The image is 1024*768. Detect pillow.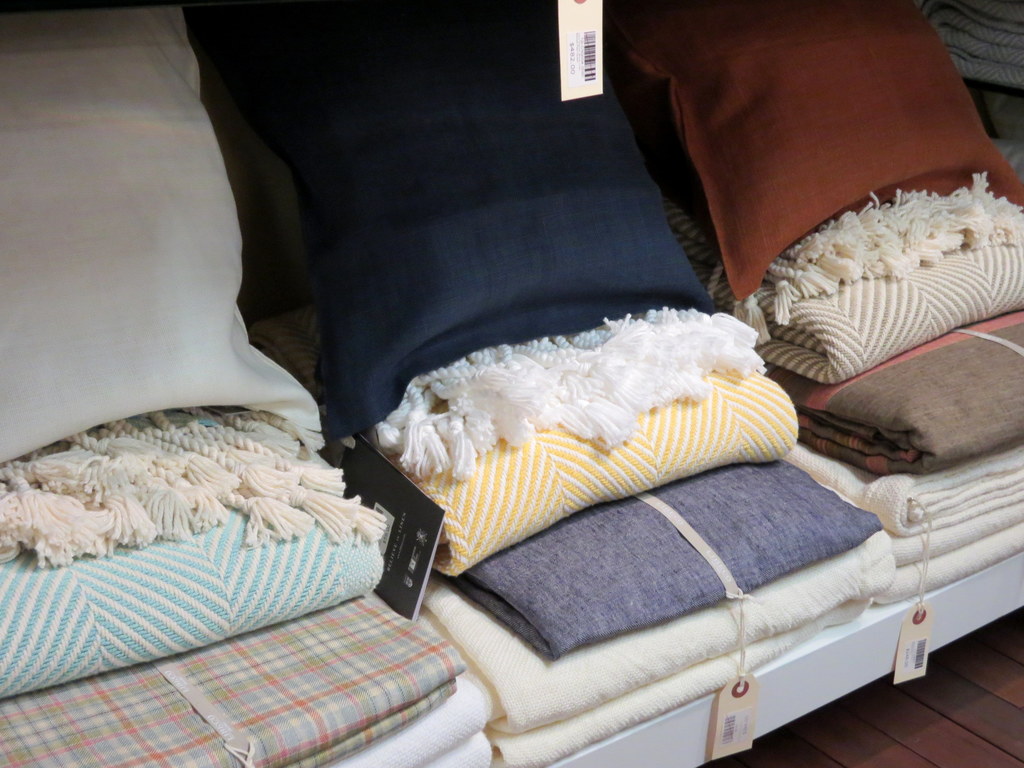
Detection: x1=0 y1=0 x2=312 y2=470.
